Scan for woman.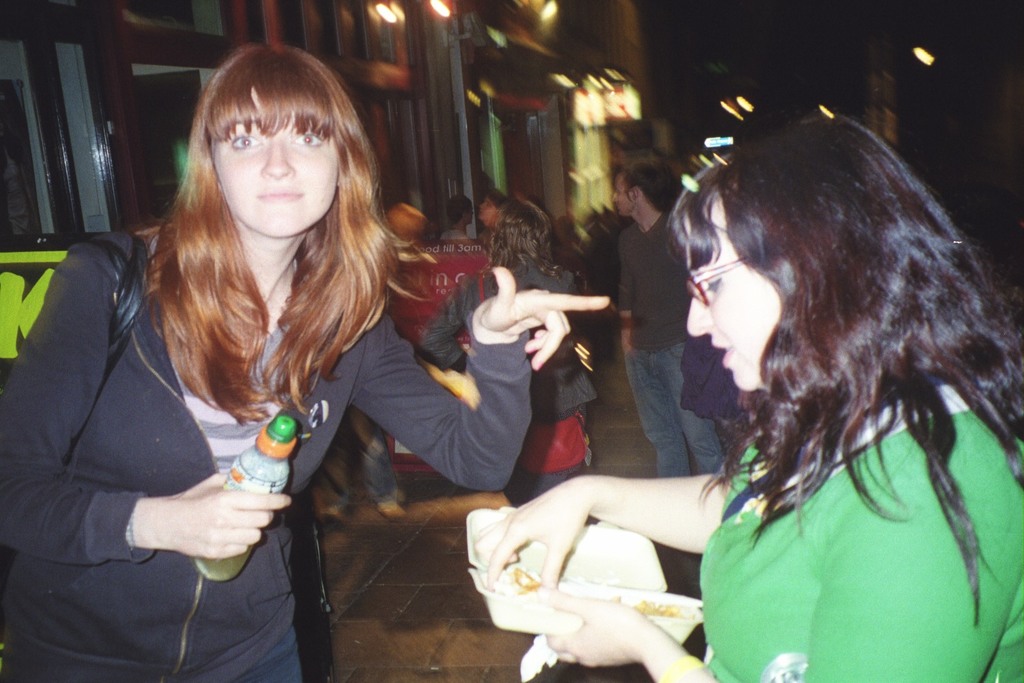
Scan result: 515, 89, 1006, 681.
